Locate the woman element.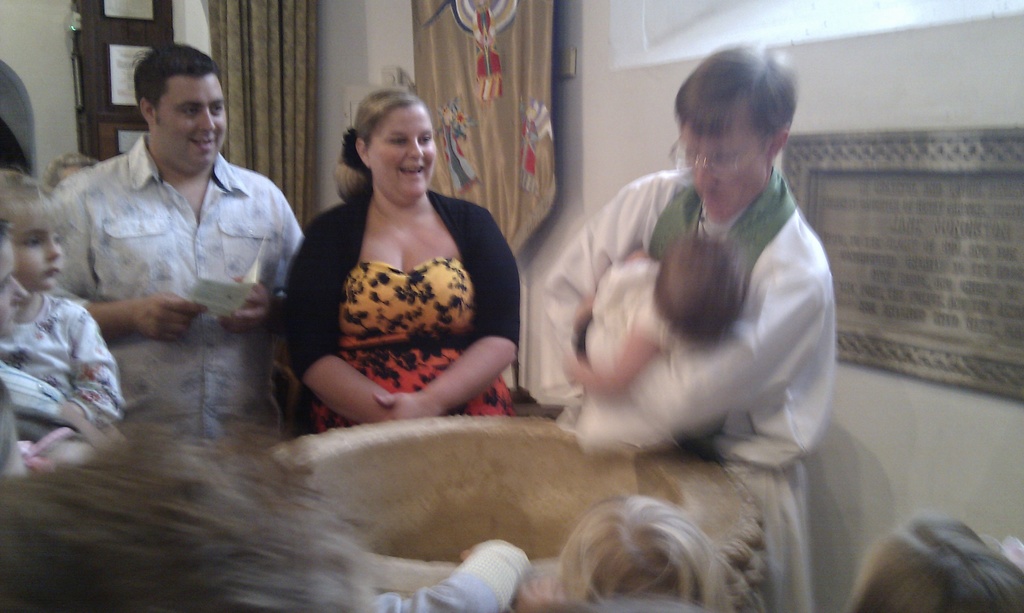
Element bbox: x1=276, y1=83, x2=526, y2=452.
